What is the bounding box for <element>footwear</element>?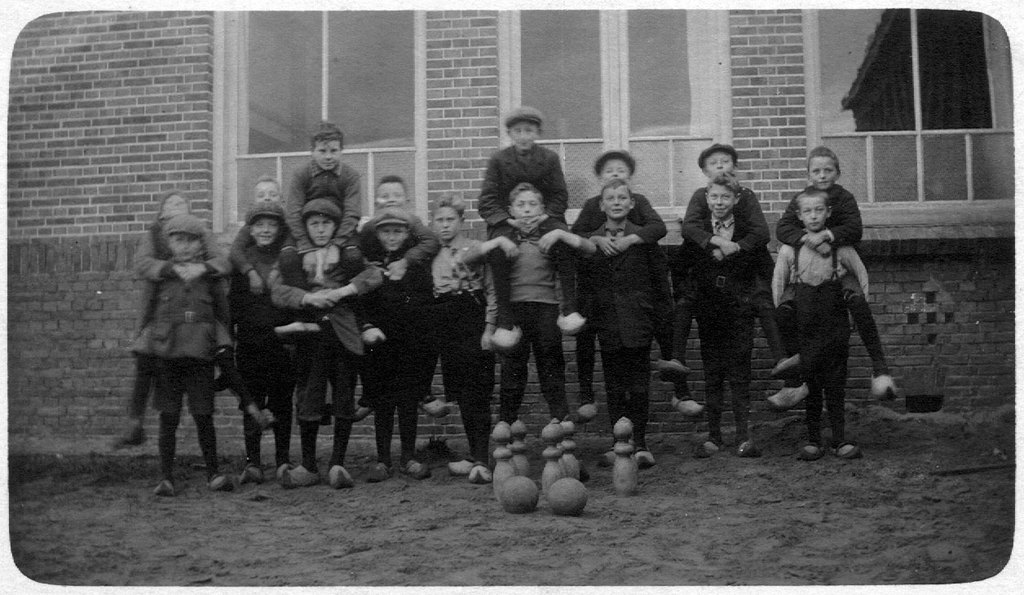
rect(447, 459, 470, 476).
